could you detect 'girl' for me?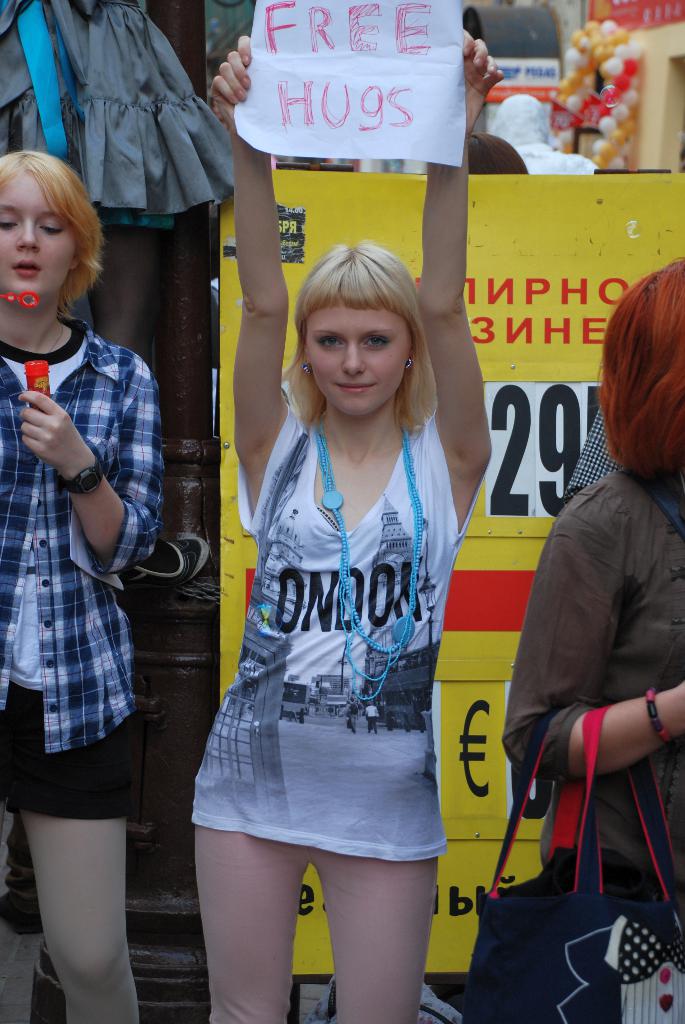
Detection result: left=0, top=147, right=164, bottom=1023.
